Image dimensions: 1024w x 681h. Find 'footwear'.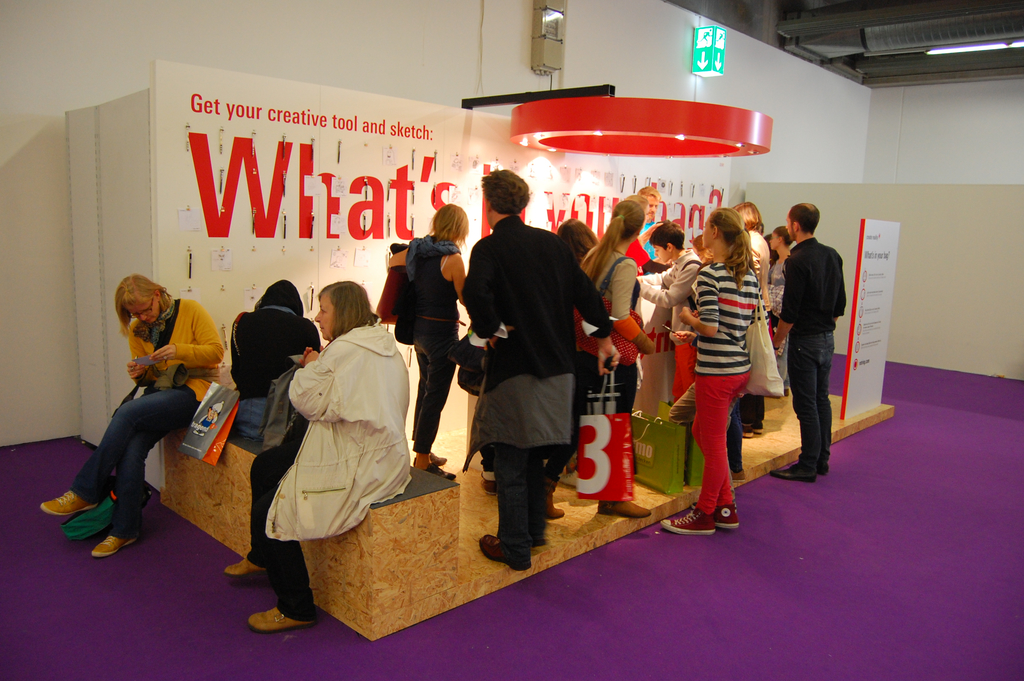
{"left": 657, "top": 506, "right": 714, "bottom": 534}.
